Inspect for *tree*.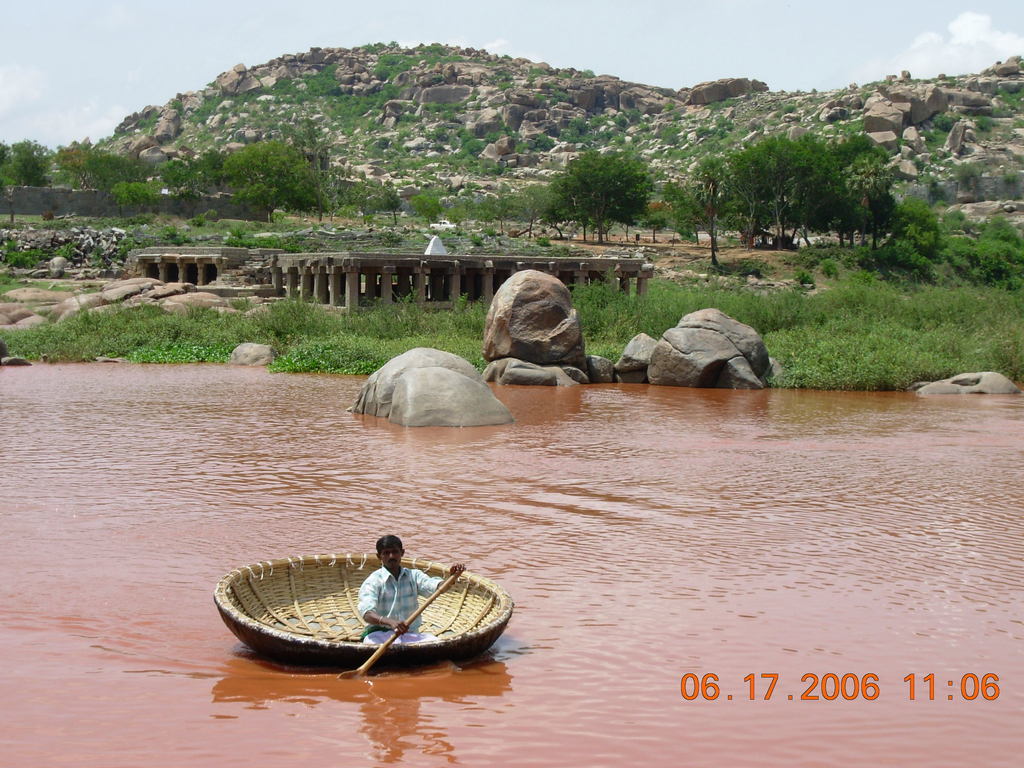
Inspection: <region>493, 189, 518, 239</region>.
